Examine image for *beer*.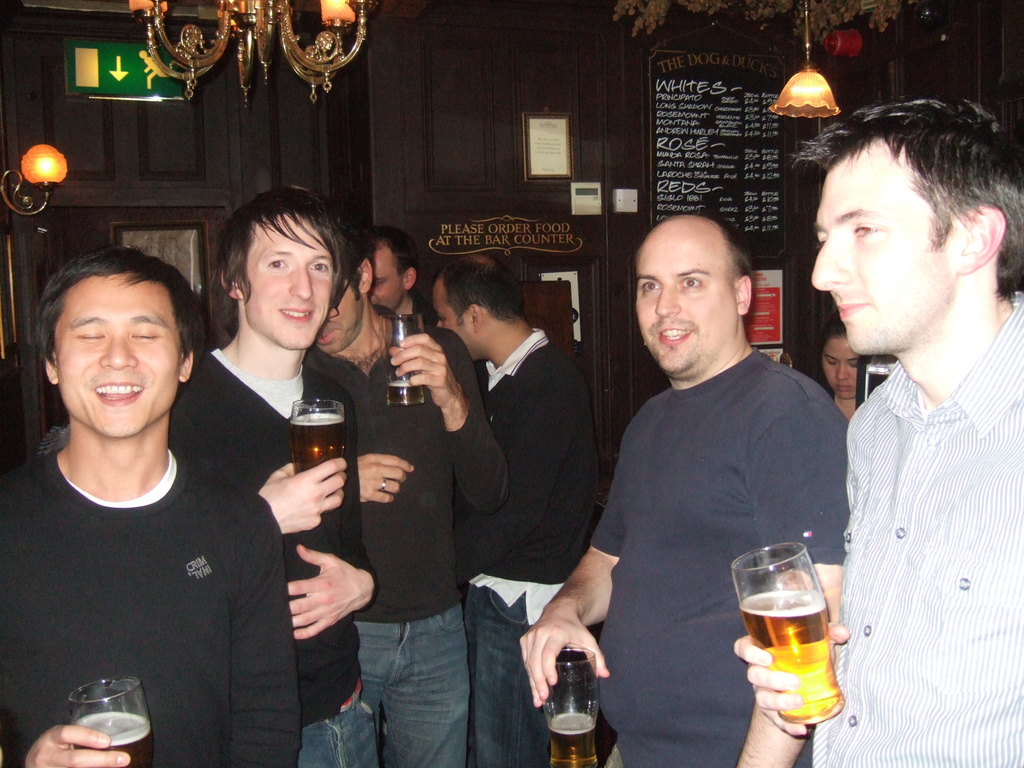
Examination result: {"left": 61, "top": 712, "right": 162, "bottom": 767}.
